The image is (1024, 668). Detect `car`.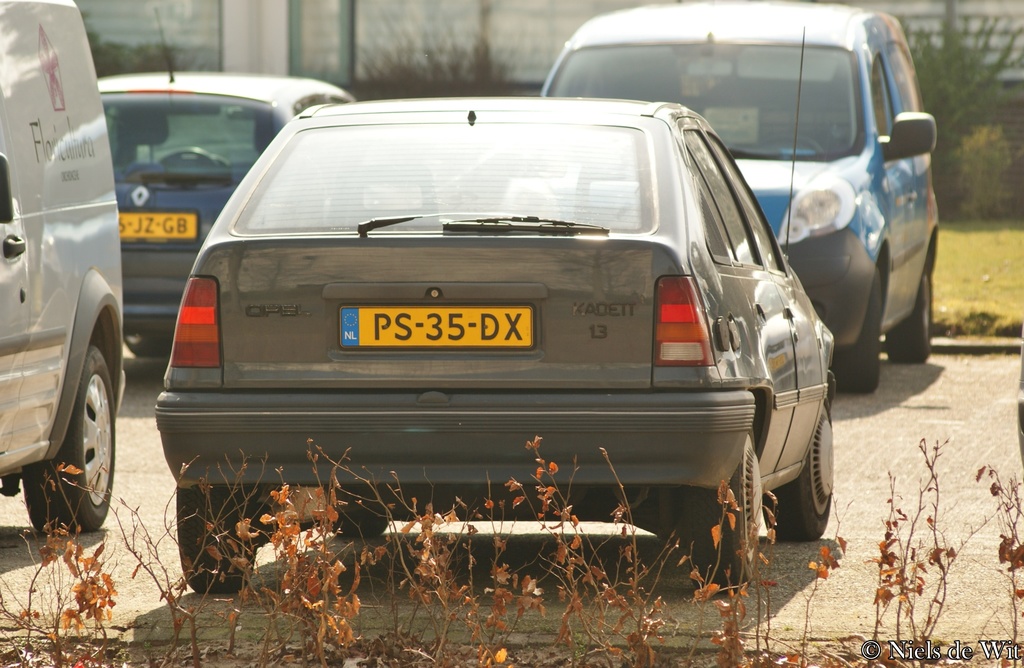
Detection: [x1=99, y1=8, x2=374, y2=360].
